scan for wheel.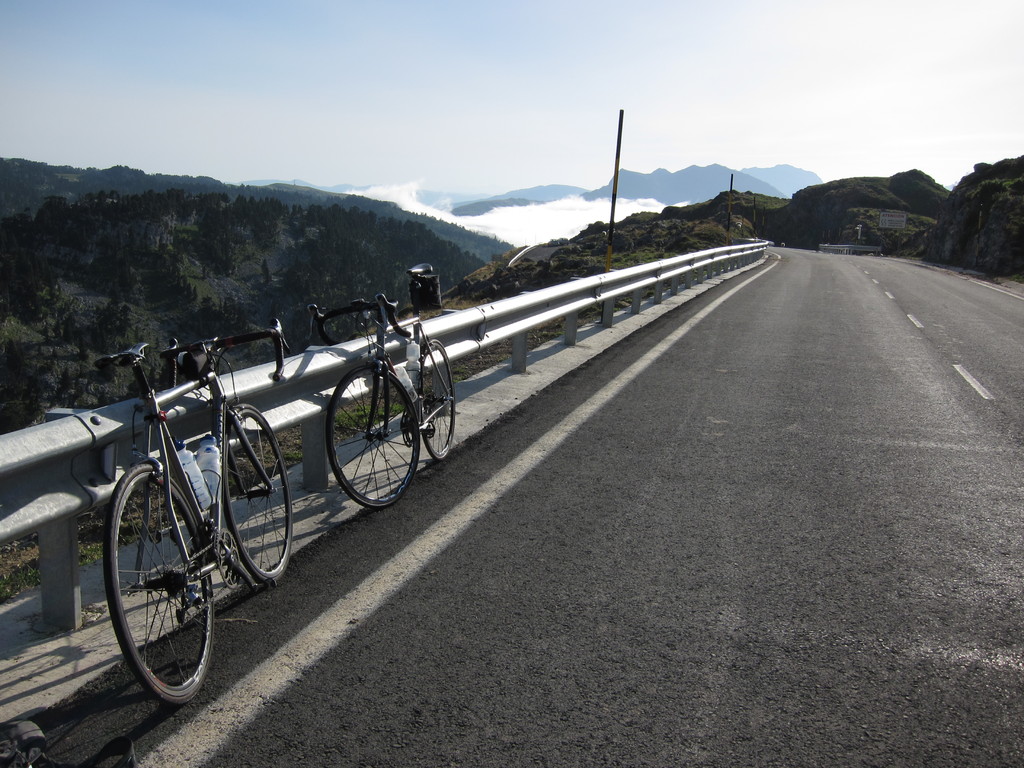
Scan result: BBox(228, 404, 292, 584).
